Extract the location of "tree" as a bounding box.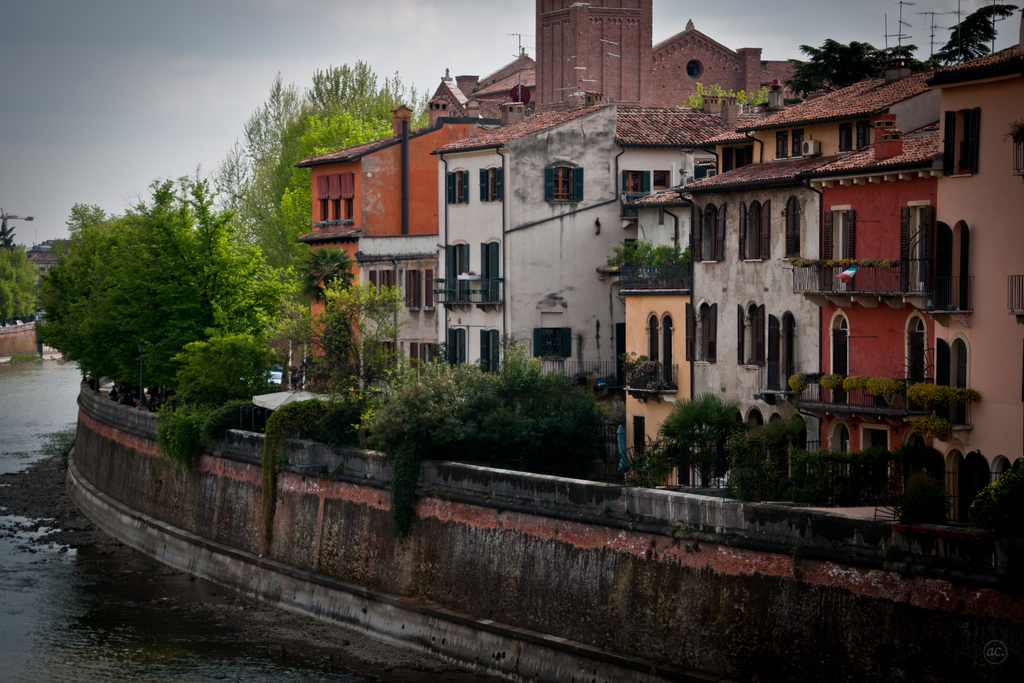
(213, 58, 442, 267).
